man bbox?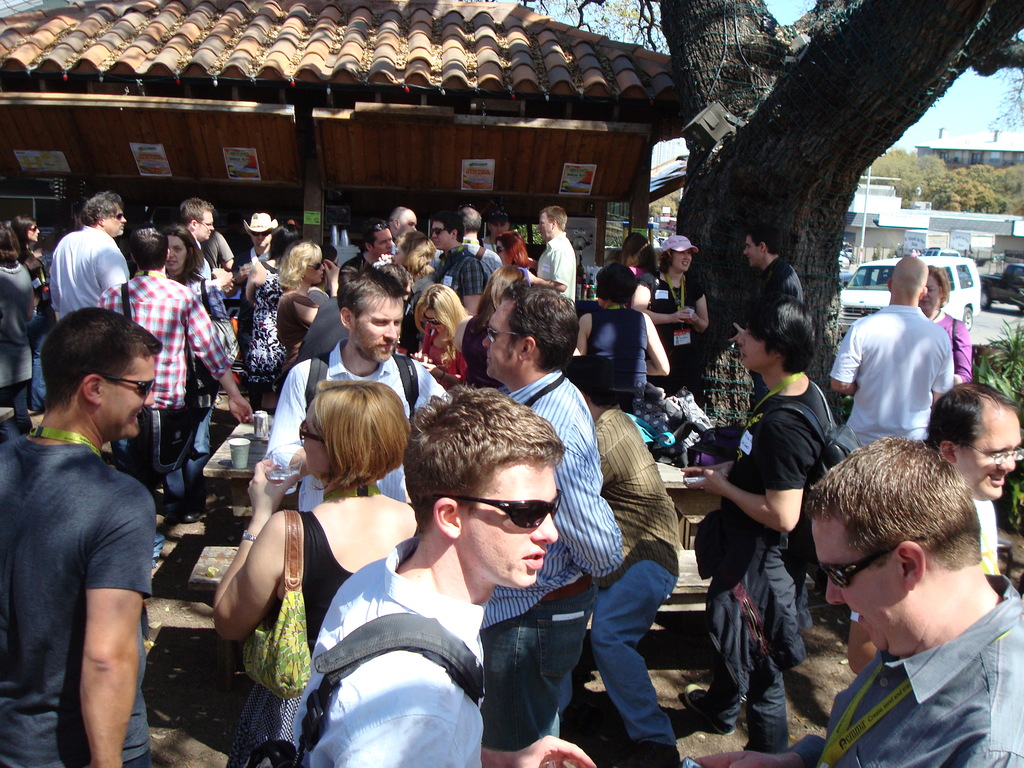
Rect(678, 433, 1023, 767)
